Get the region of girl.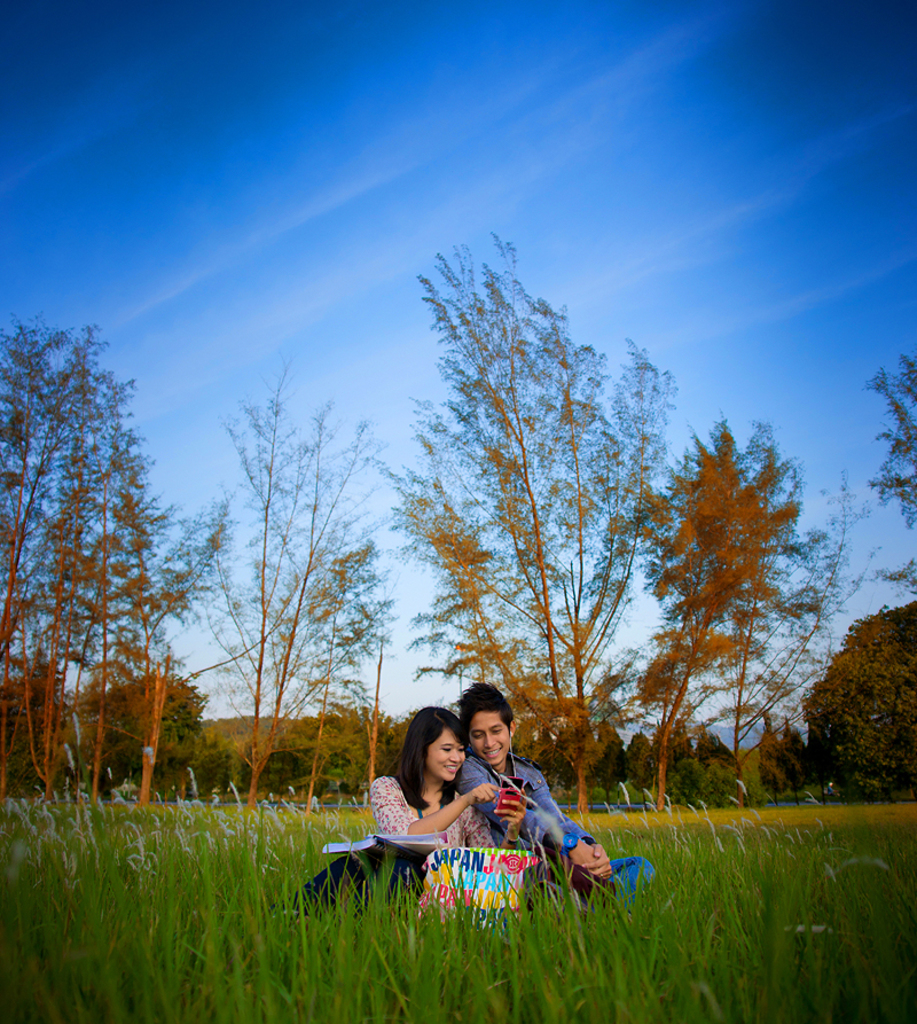
crop(265, 706, 528, 927).
